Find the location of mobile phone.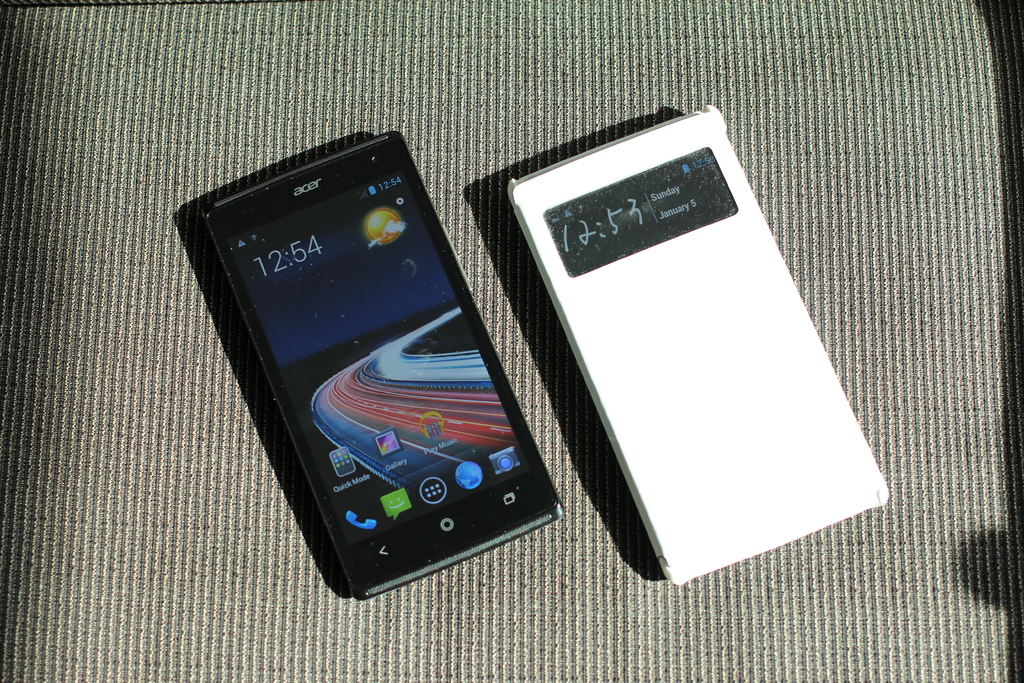
Location: [191, 138, 567, 611].
